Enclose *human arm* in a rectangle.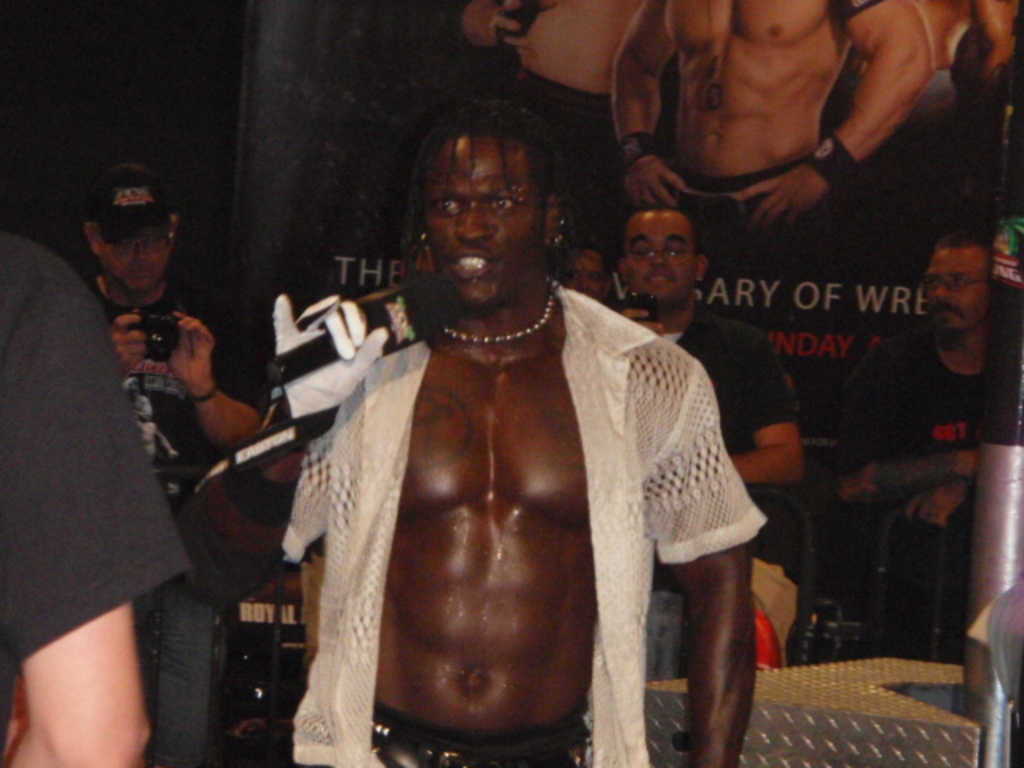
BBox(819, 3, 939, 210).
